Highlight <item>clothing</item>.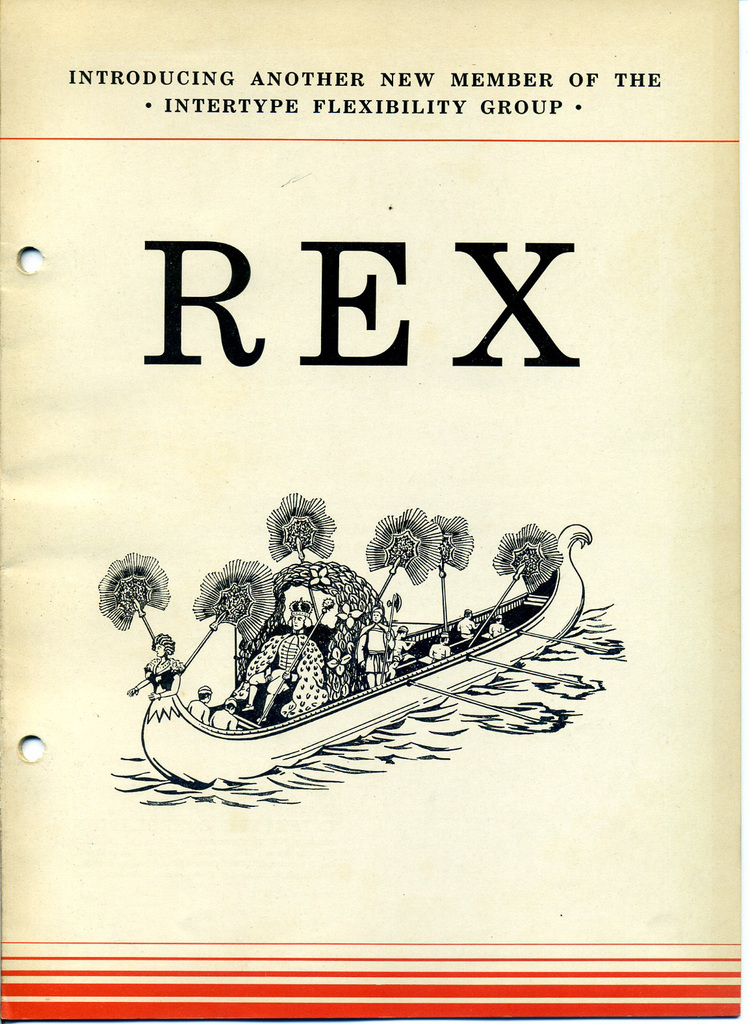
Highlighted region: [left=227, top=627, right=325, bottom=720].
